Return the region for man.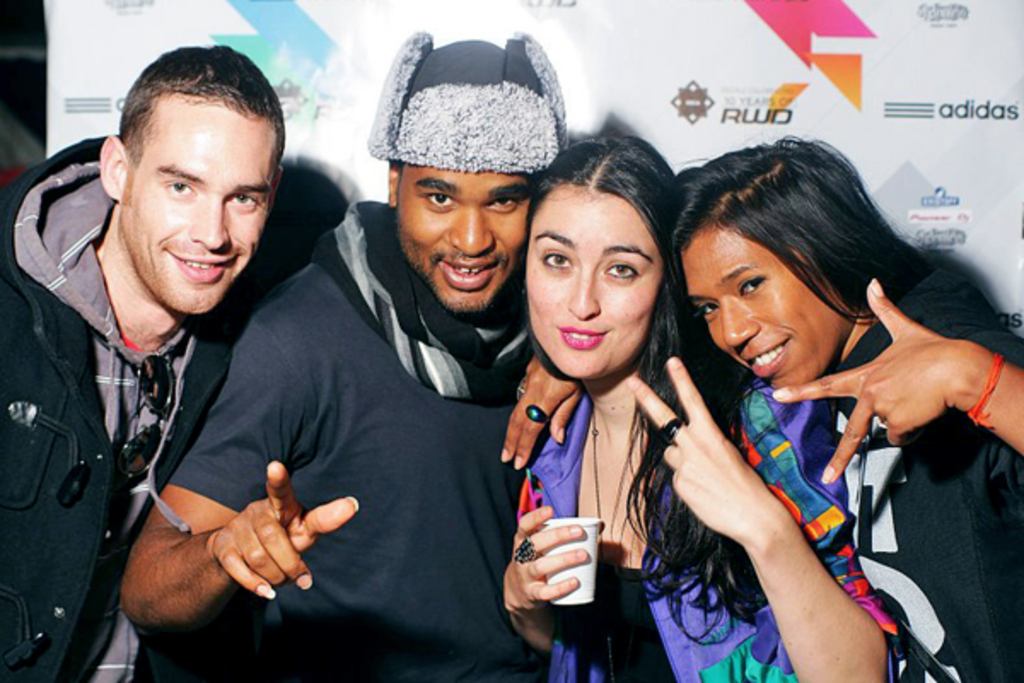
0:50:345:681.
